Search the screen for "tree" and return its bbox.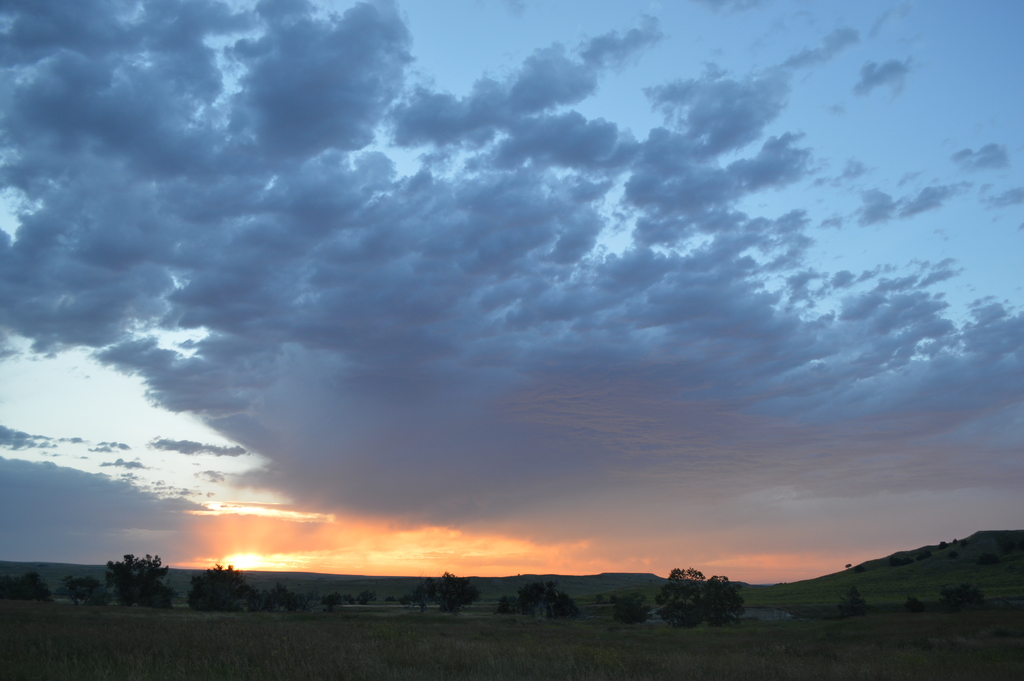
Found: region(502, 582, 573, 613).
